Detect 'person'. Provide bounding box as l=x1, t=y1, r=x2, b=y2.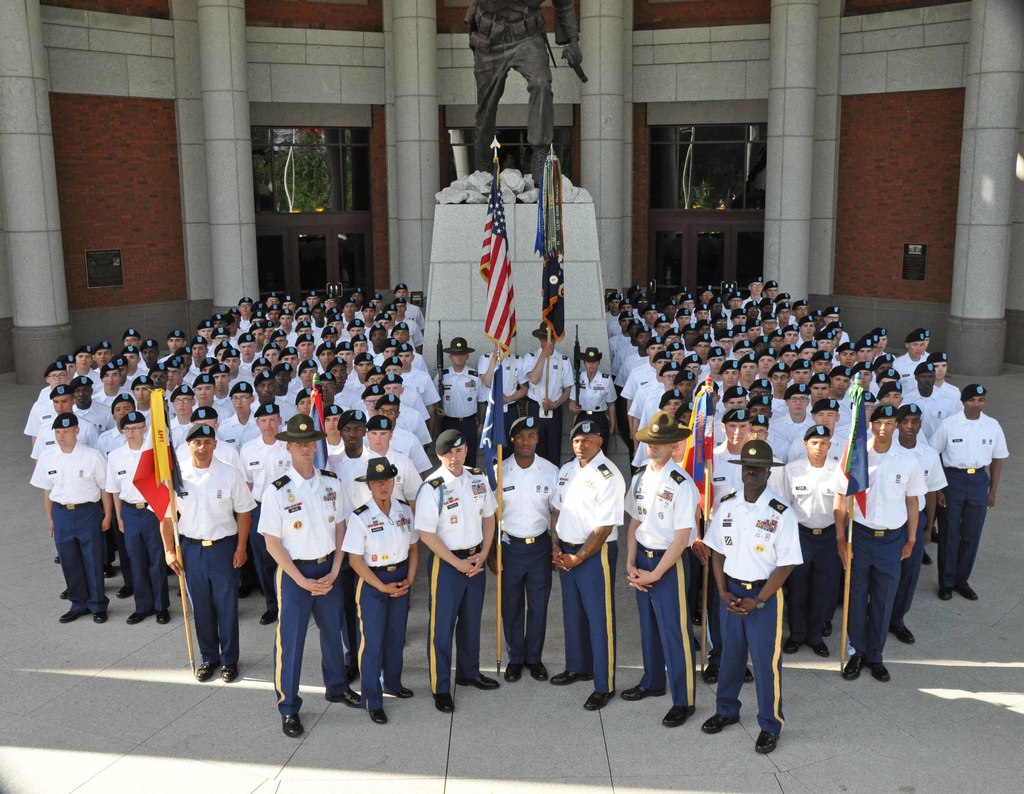
l=232, t=307, r=248, b=335.
